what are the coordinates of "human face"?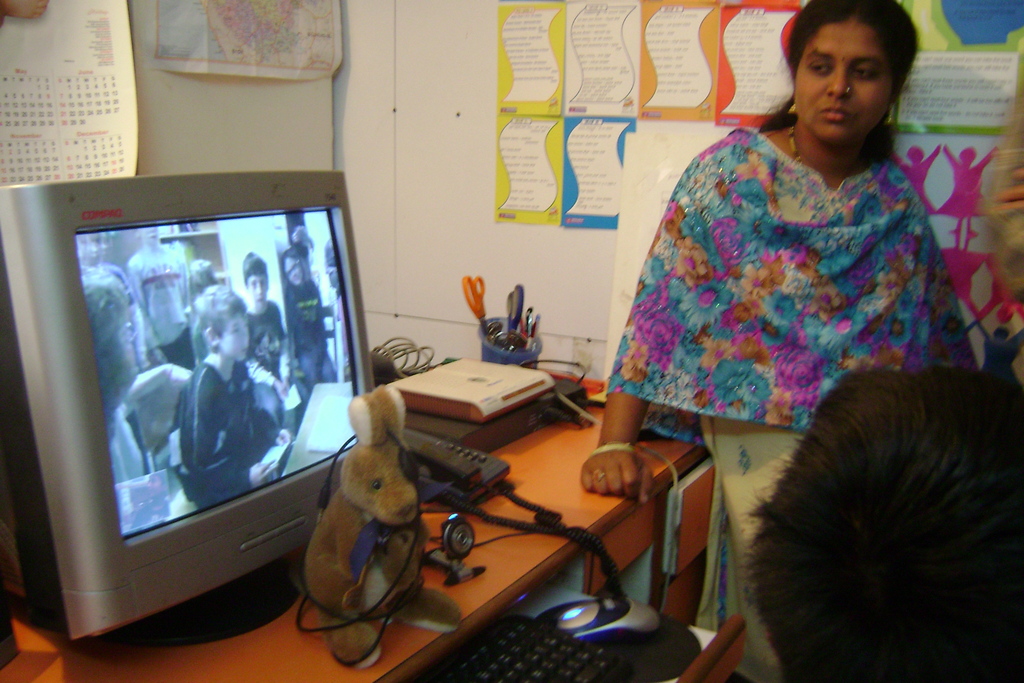
left=282, top=258, right=299, bottom=288.
